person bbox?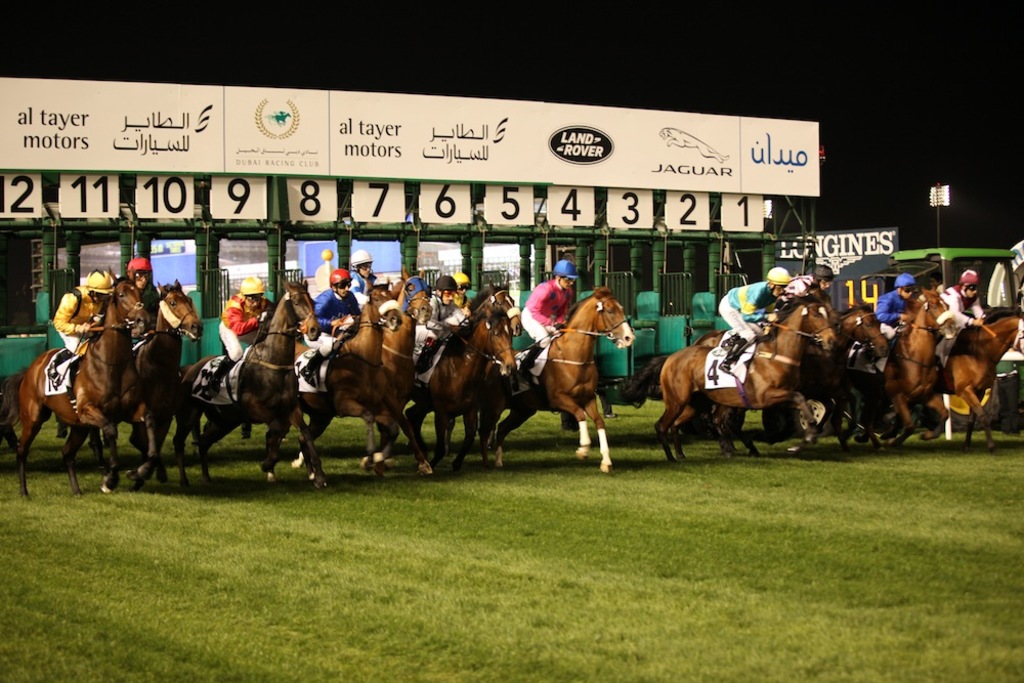
(119,249,152,324)
